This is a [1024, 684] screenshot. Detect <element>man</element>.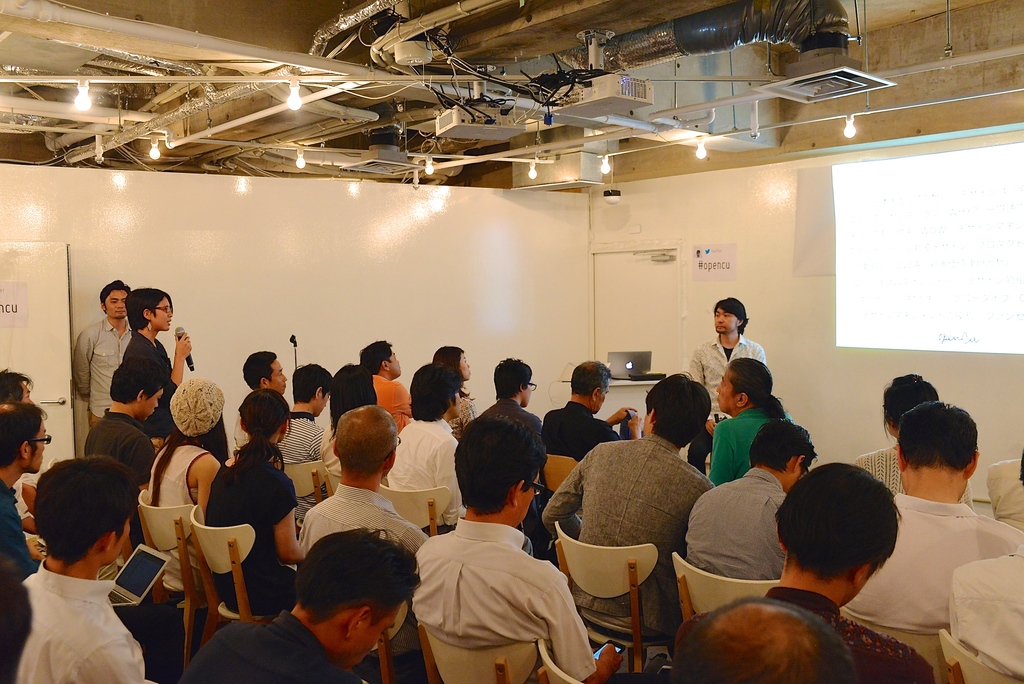
box=[357, 336, 414, 433].
